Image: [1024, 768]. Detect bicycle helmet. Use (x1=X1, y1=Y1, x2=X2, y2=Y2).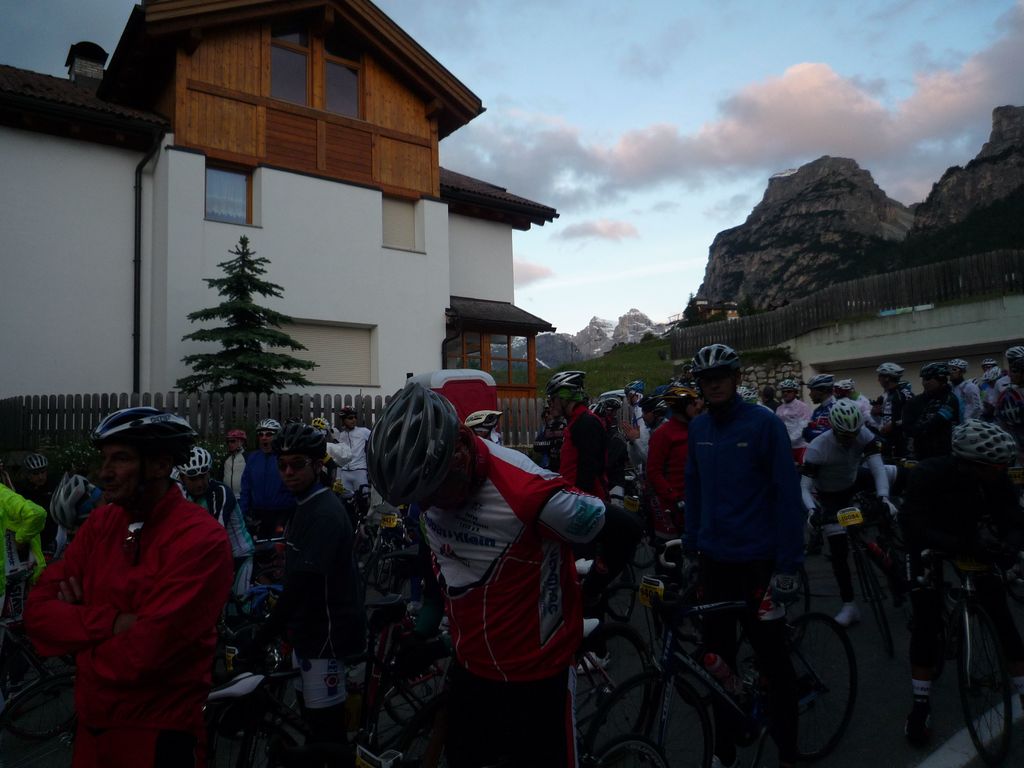
(x1=829, y1=401, x2=860, y2=434).
